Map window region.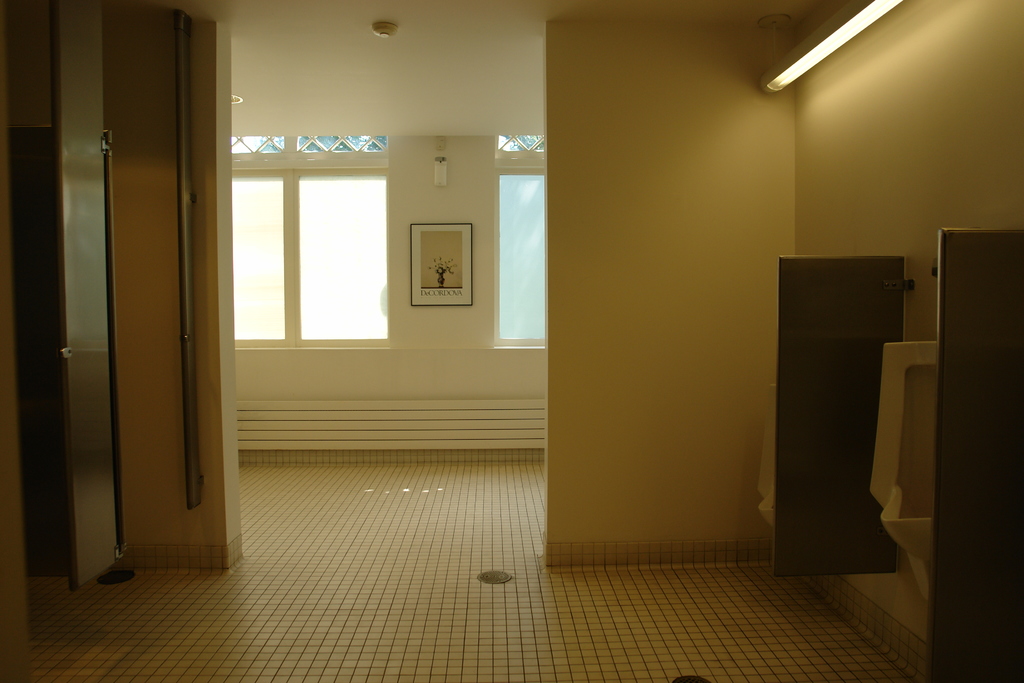
Mapped to [492, 165, 548, 347].
